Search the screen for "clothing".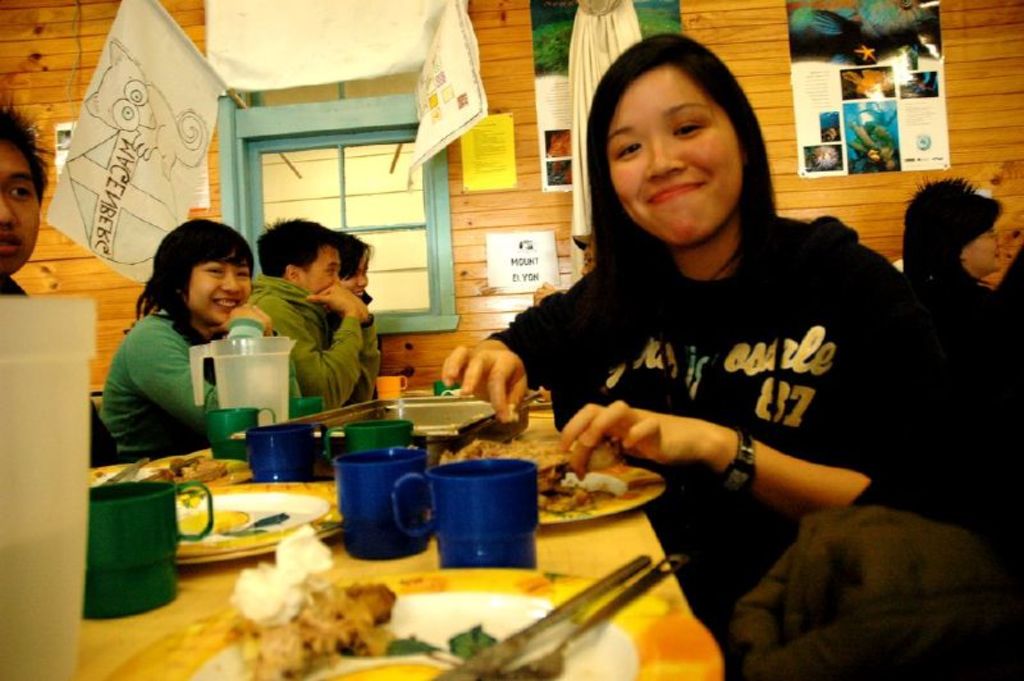
Found at BBox(877, 269, 996, 494).
